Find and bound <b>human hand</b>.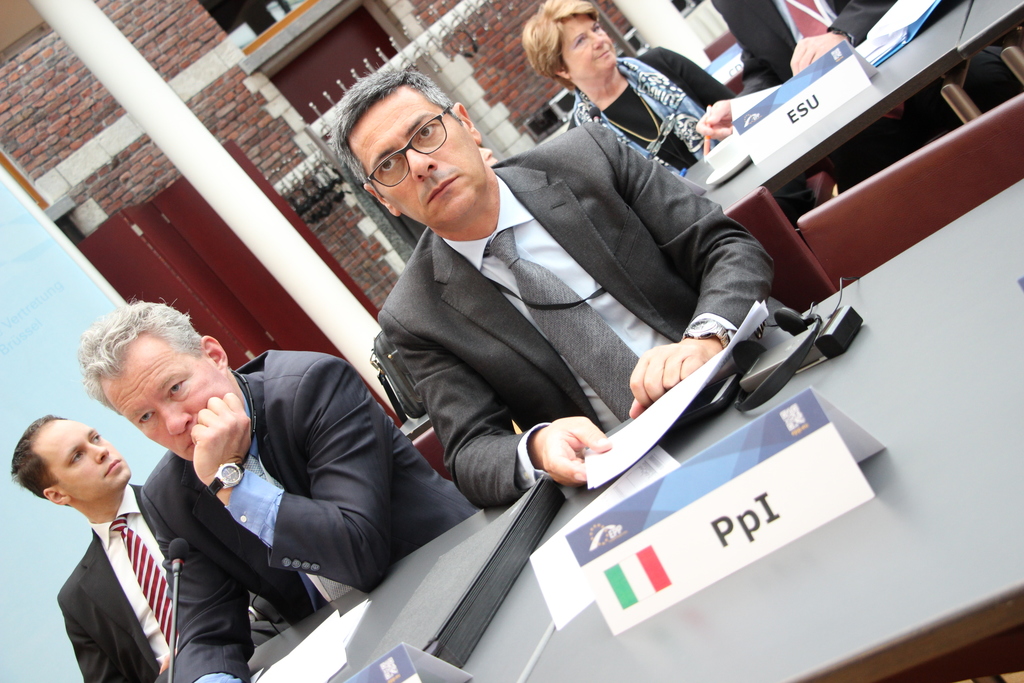
Bound: select_region(788, 29, 852, 79).
